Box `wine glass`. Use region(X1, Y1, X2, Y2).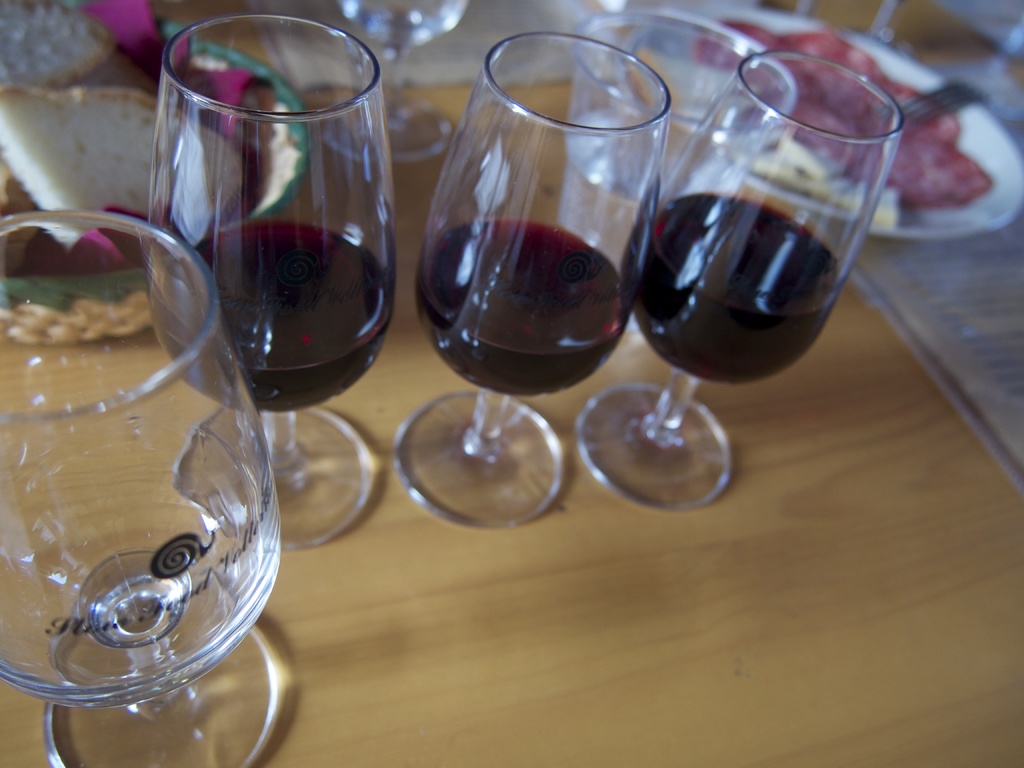
region(324, 0, 474, 163).
